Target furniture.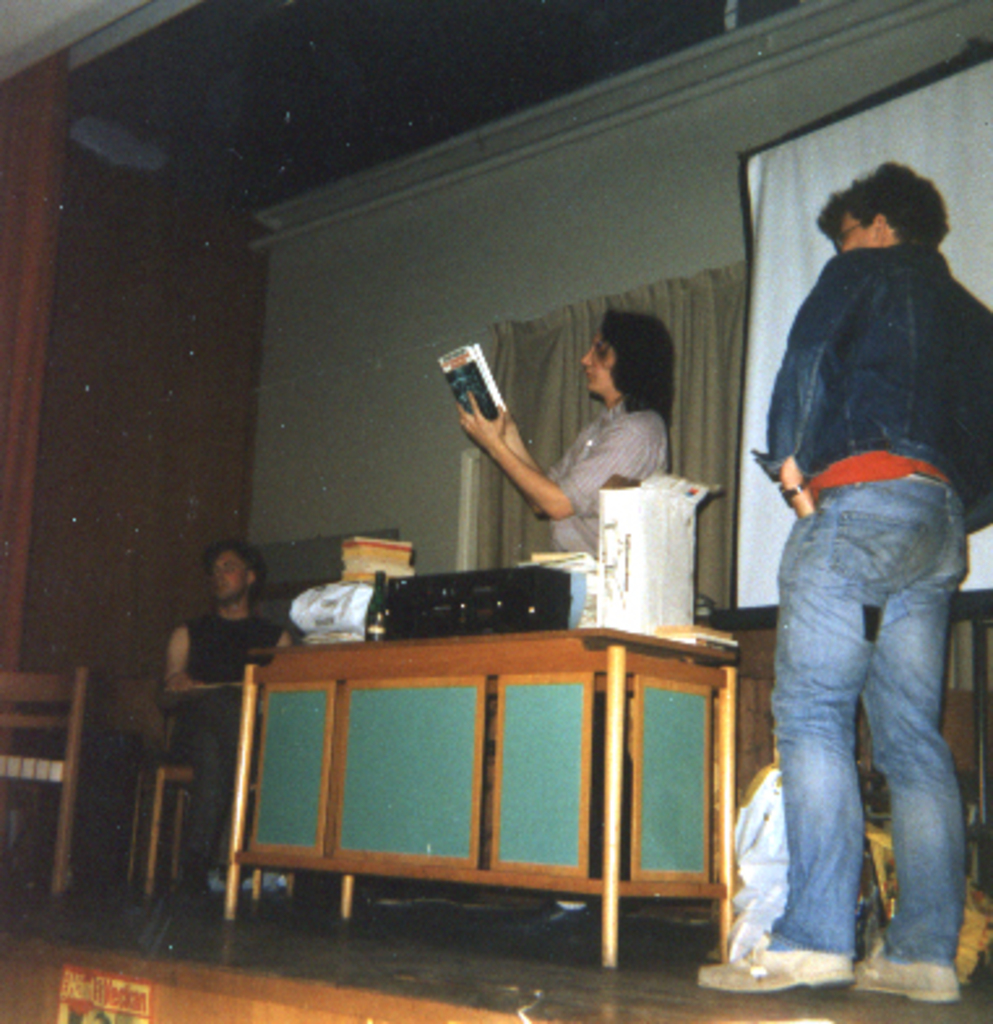
Target region: Rect(224, 618, 738, 969).
